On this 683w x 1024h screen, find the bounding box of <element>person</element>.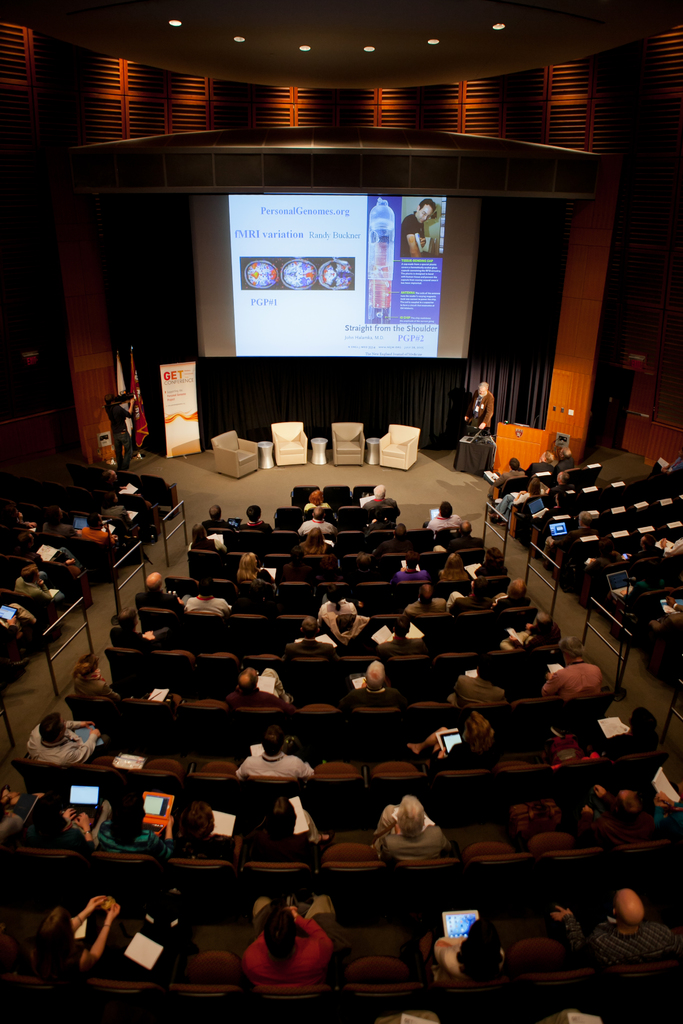
Bounding box: bbox=(222, 668, 286, 708).
